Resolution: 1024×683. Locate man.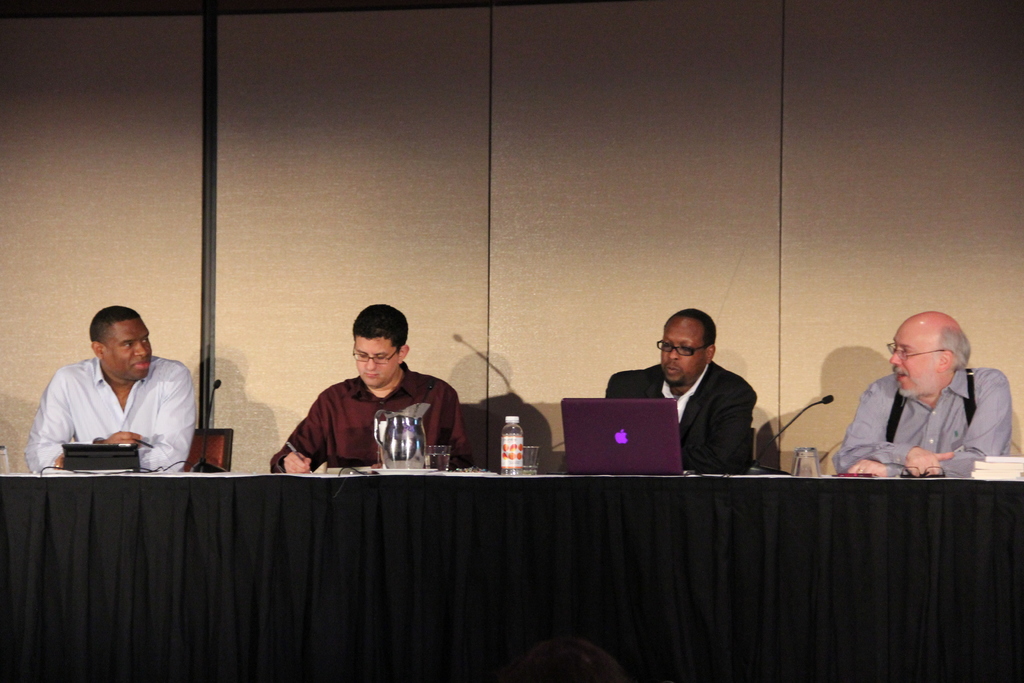
(830, 310, 1012, 479).
